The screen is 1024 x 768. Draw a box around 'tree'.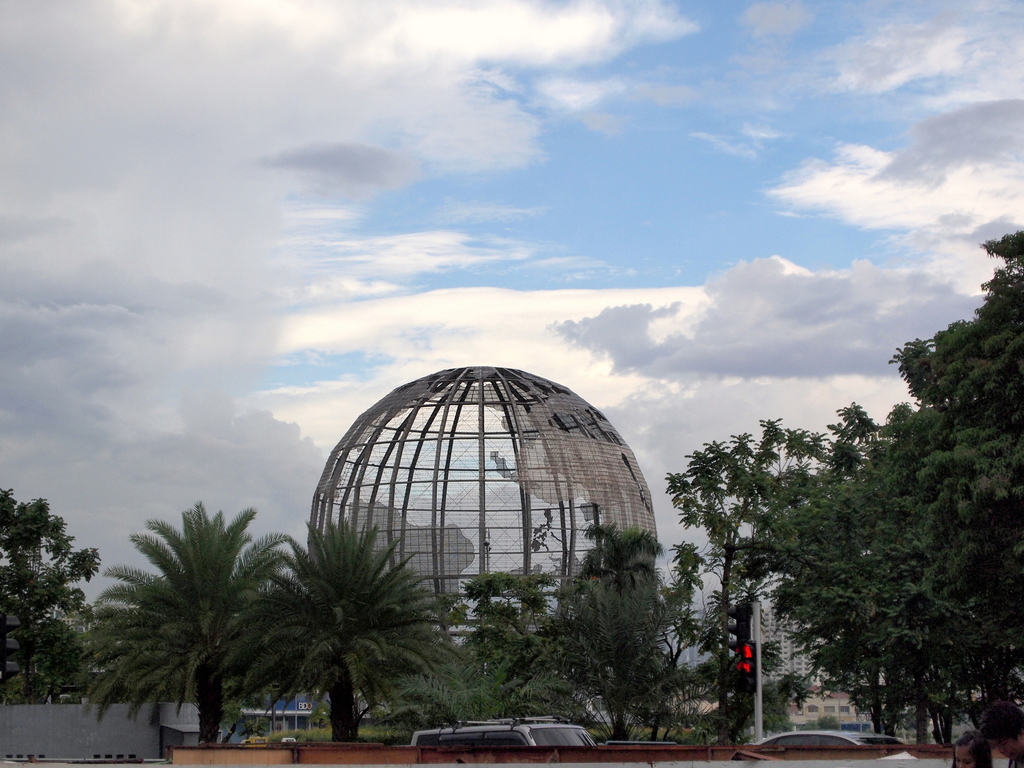
[62, 494, 292, 750].
